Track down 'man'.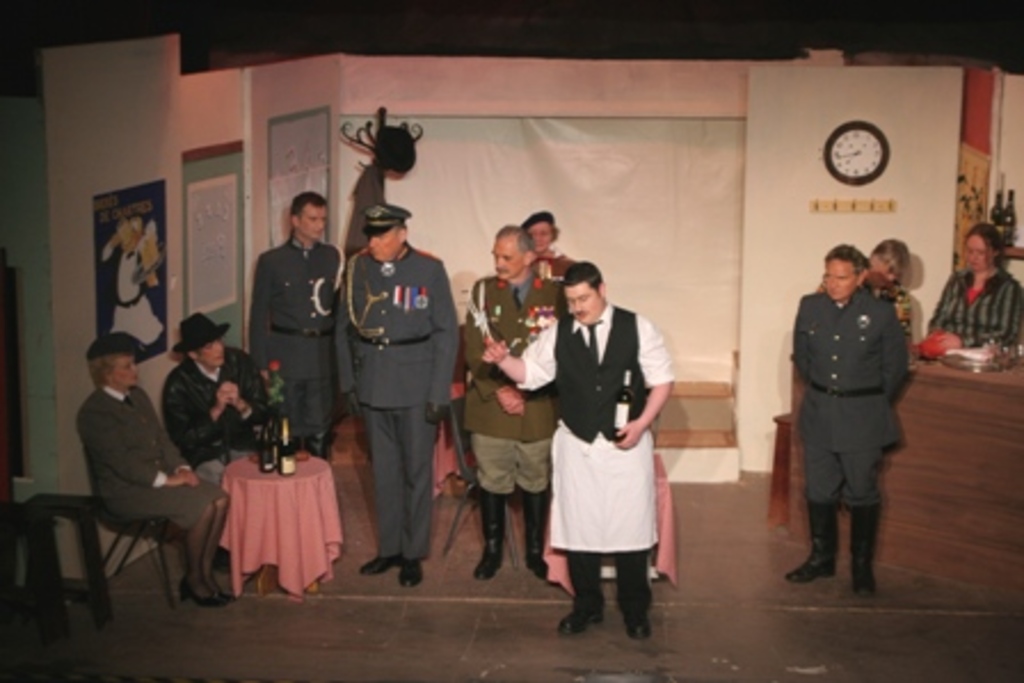
Tracked to bbox=(462, 222, 562, 578).
